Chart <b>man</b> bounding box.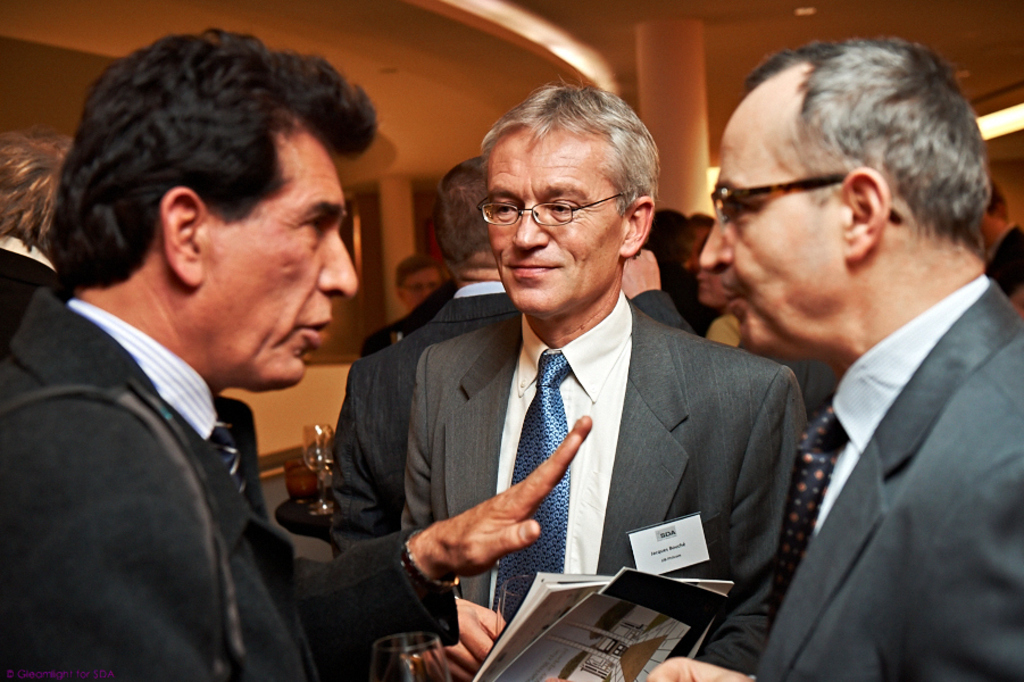
Charted: [323,157,698,558].
